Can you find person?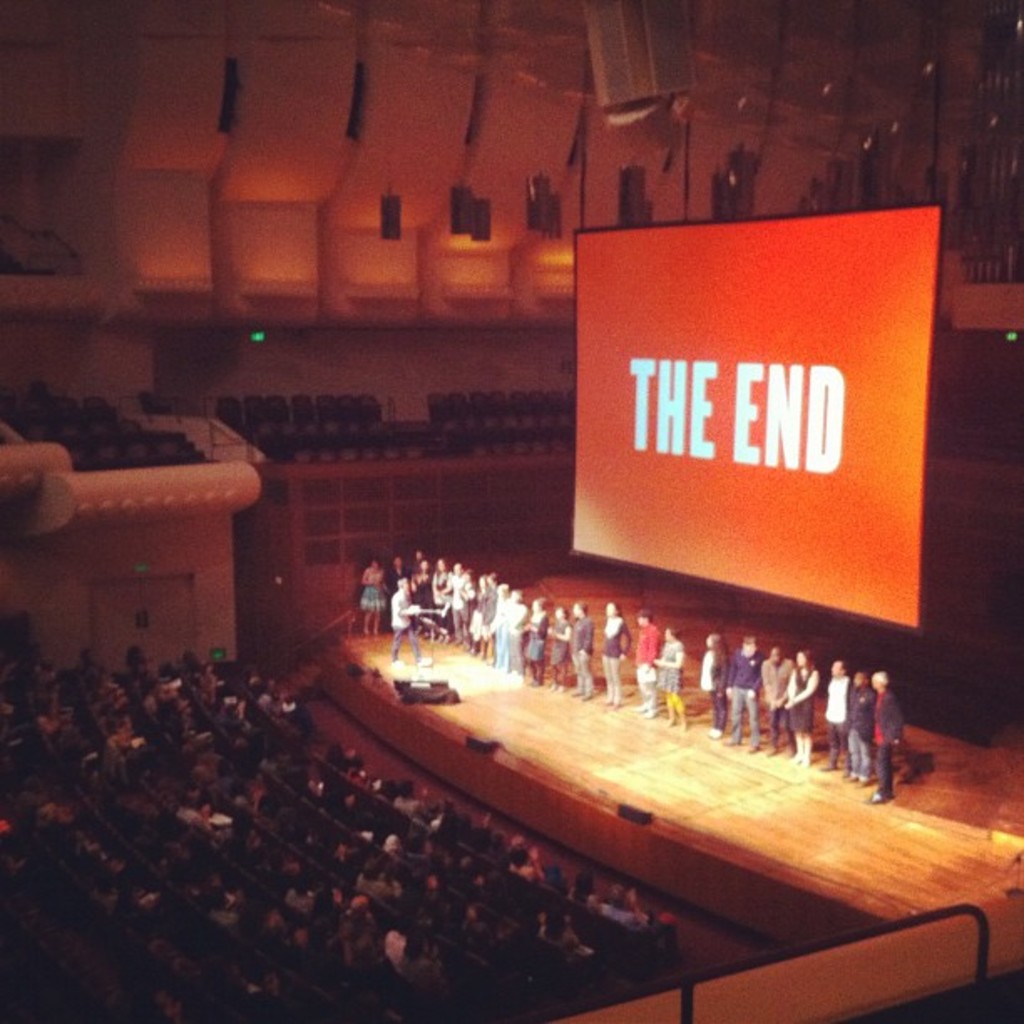
Yes, bounding box: pyautogui.locateOnScreen(504, 594, 530, 676).
